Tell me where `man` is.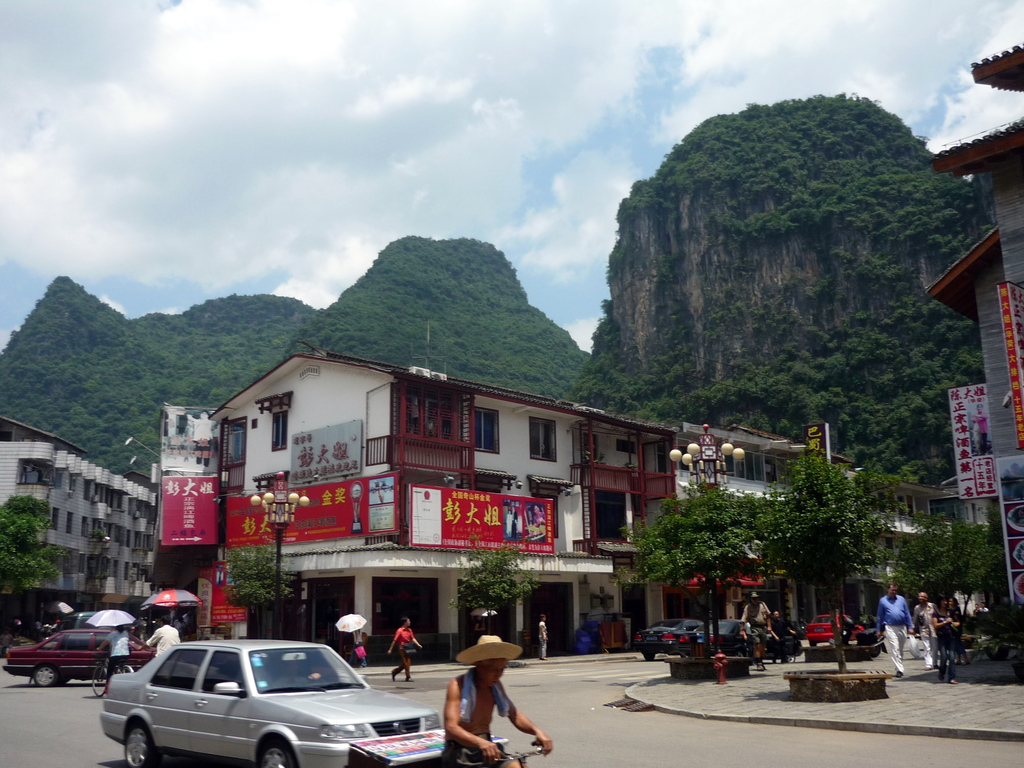
`man` is at box=[777, 609, 793, 662].
